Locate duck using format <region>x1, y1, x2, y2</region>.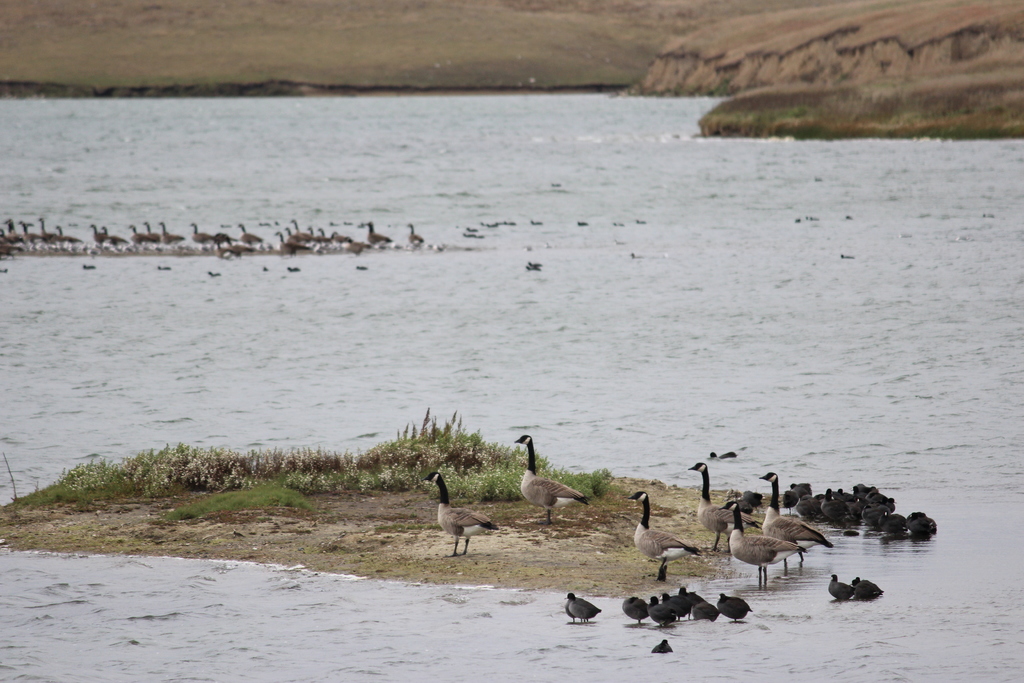
<region>682, 459, 746, 555</region>.
